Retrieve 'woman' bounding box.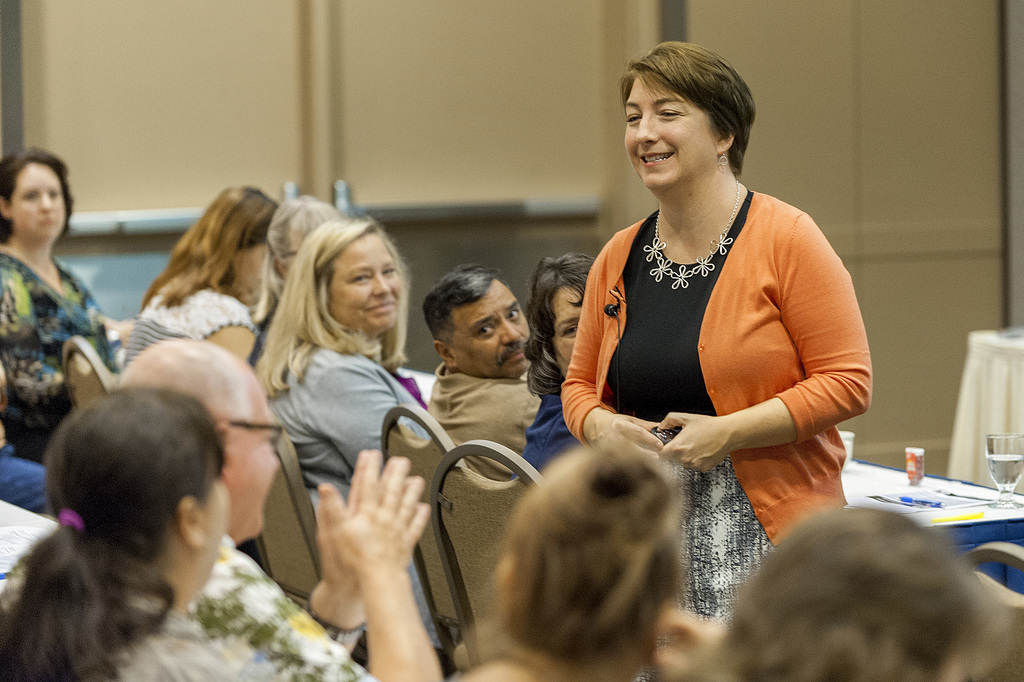
Bounding box: BBox(541, 75, 866, 642).
